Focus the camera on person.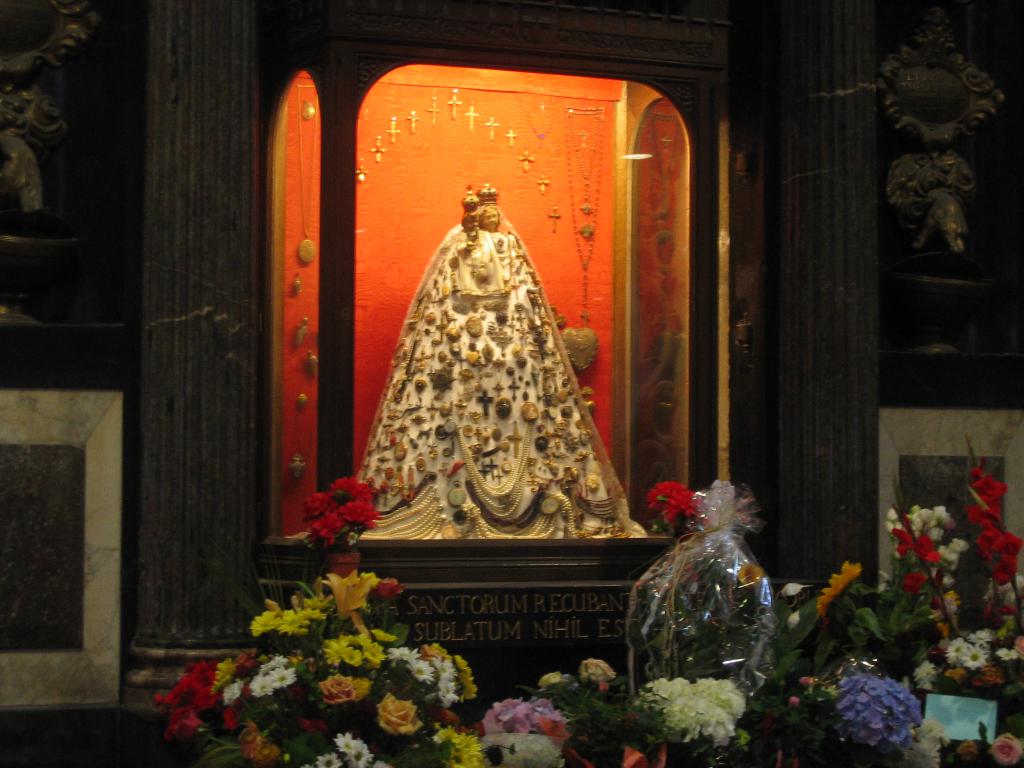
Focus region: detection(367, 183, 641, 543).
